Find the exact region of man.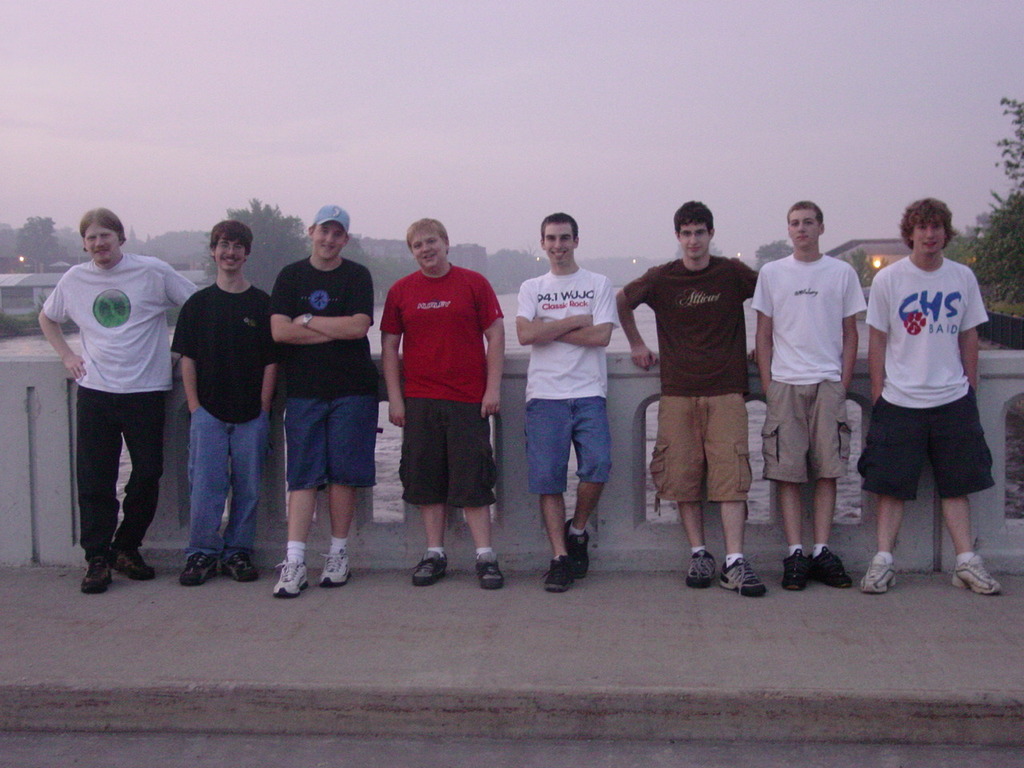
Exact region: 618/198/762/595.
